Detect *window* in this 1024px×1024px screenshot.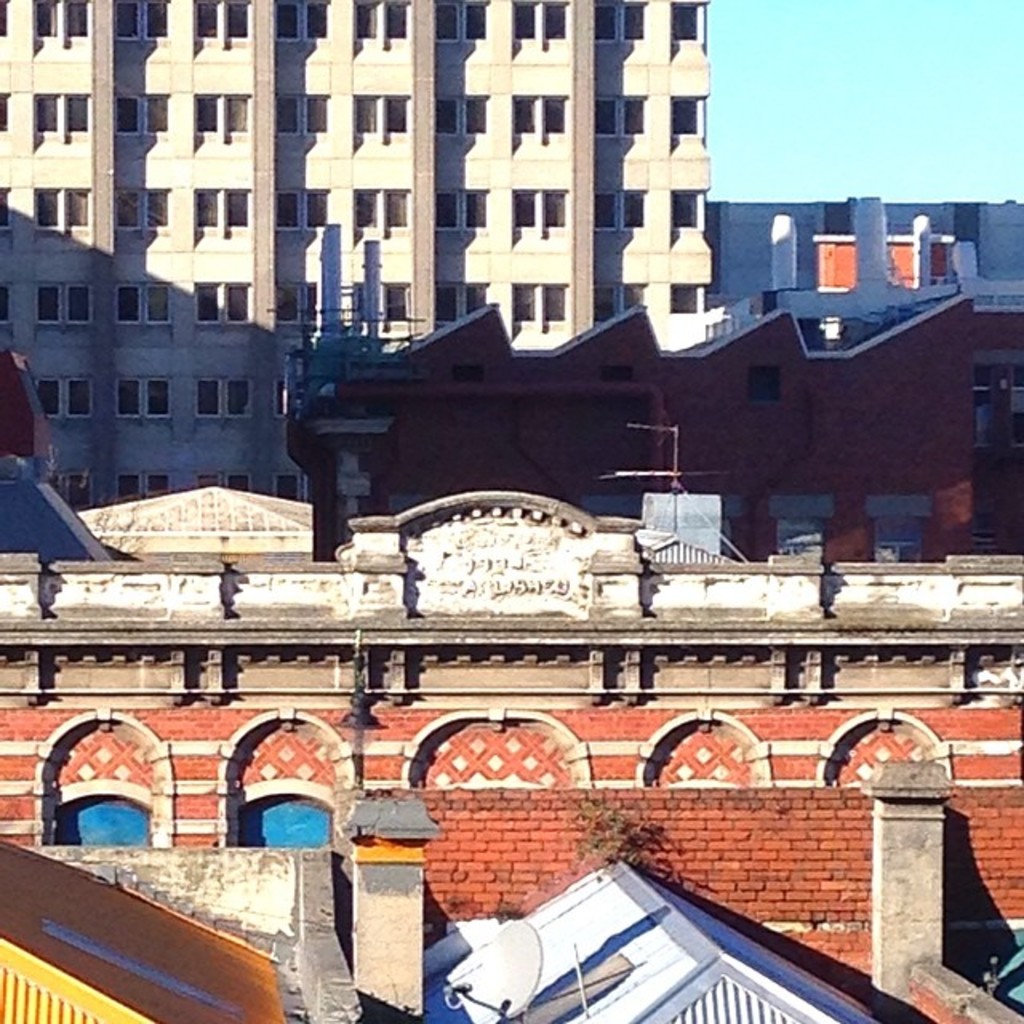
Detection: {"left": 589, "top": 93, "right": 642, "bottom": 134}.
